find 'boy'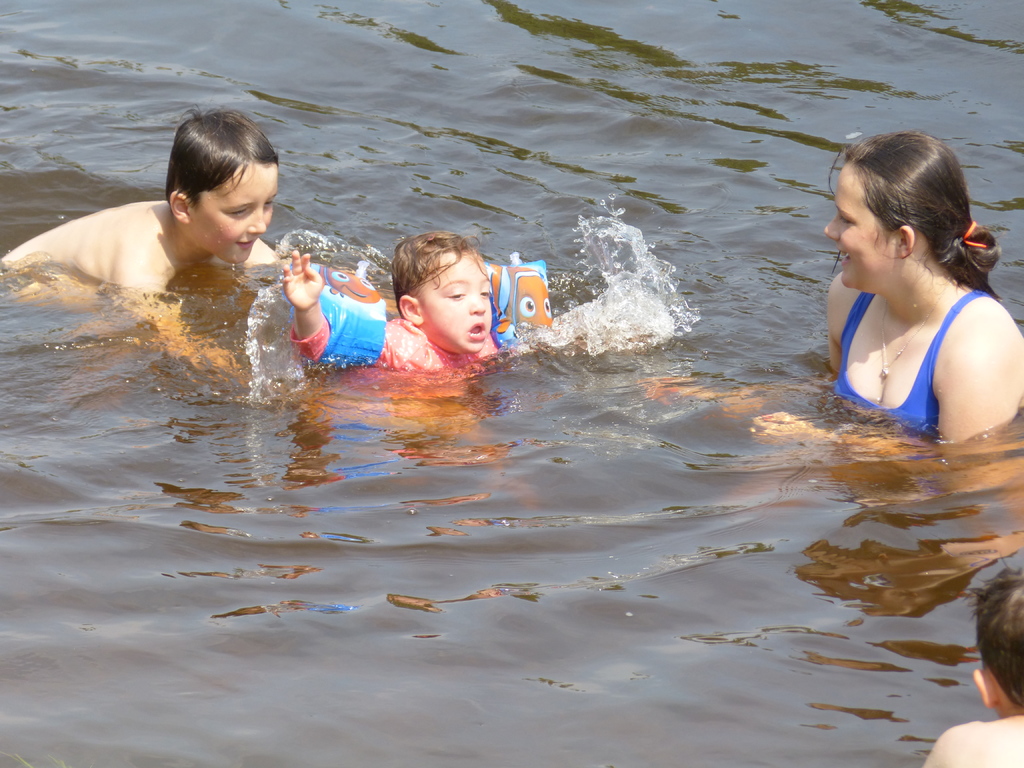
<bbox>280, 230, 508, 429</bbox>
